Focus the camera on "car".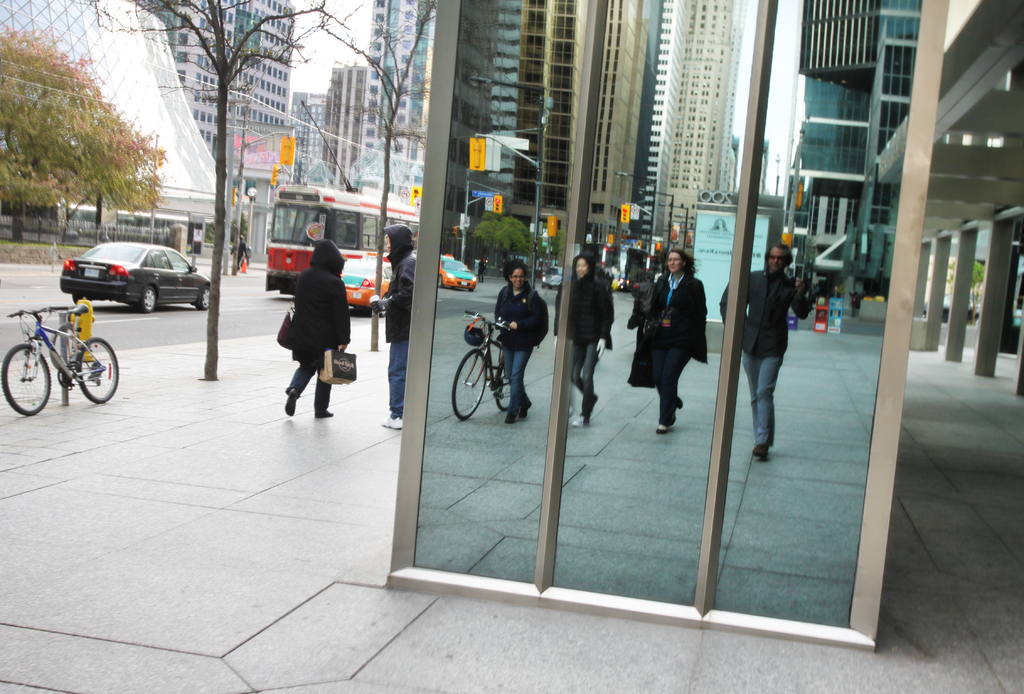
Focus region: (440, 258, 476, 289).
